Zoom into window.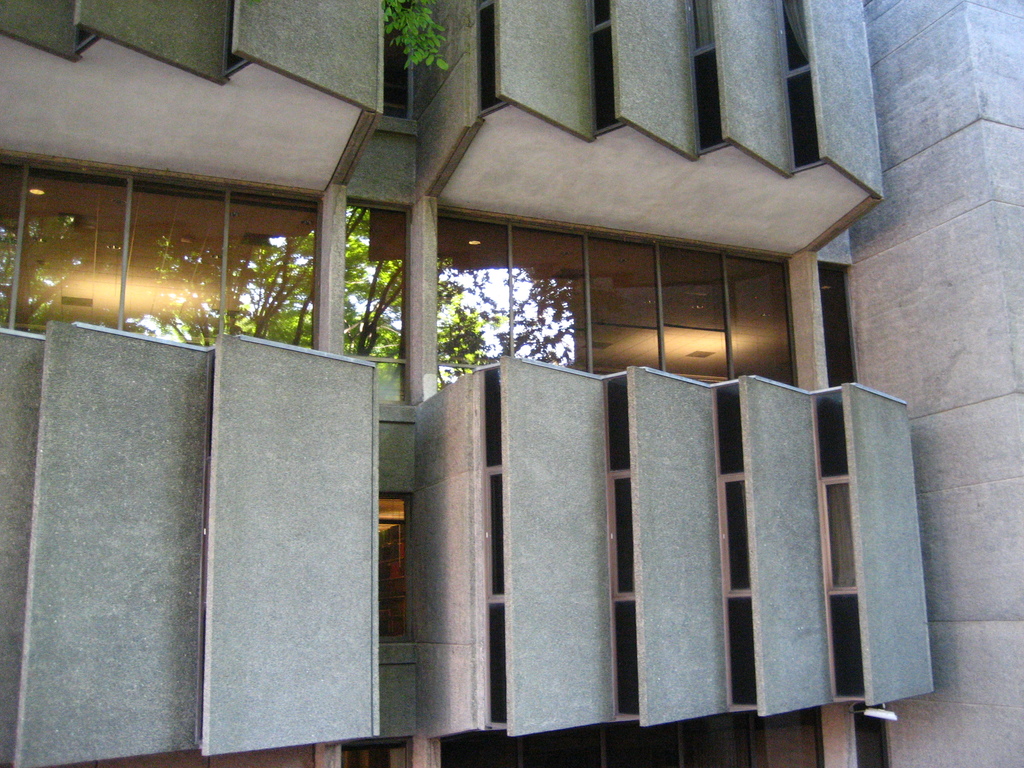
Zoom target: bbox=[75, 28, 100, 49].
